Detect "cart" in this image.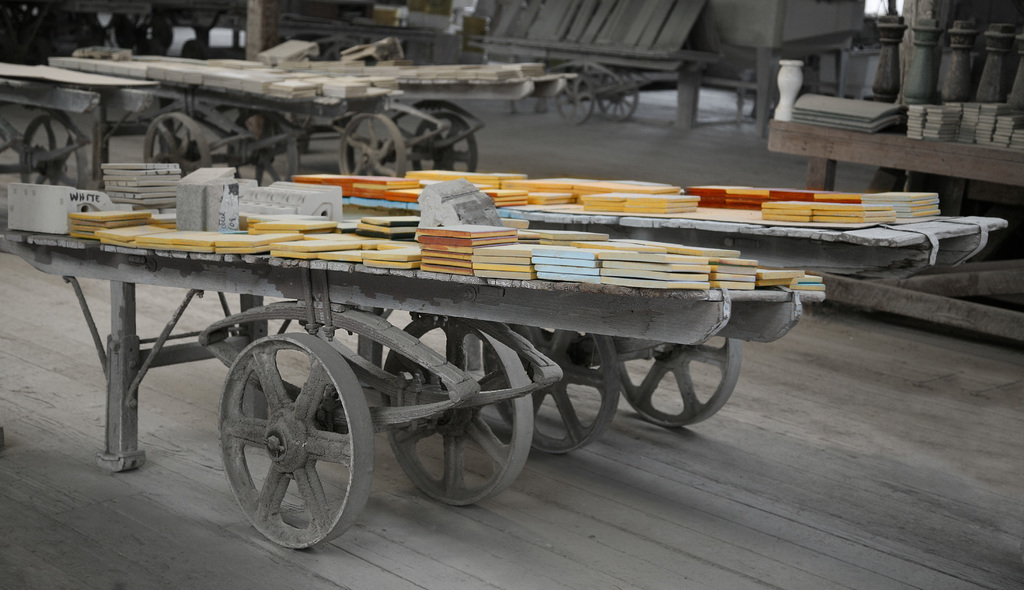
Detection: x1=340, y1=195, x2=1007, y2=456.
